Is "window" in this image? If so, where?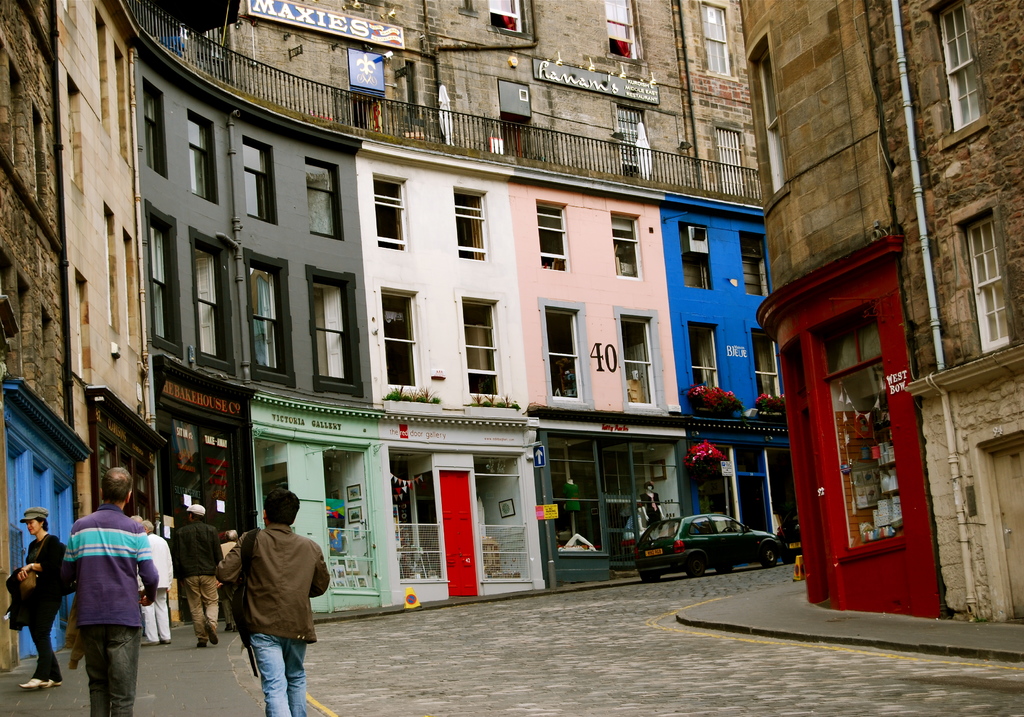
Yes, at detection(479, 0, 528, 36).
